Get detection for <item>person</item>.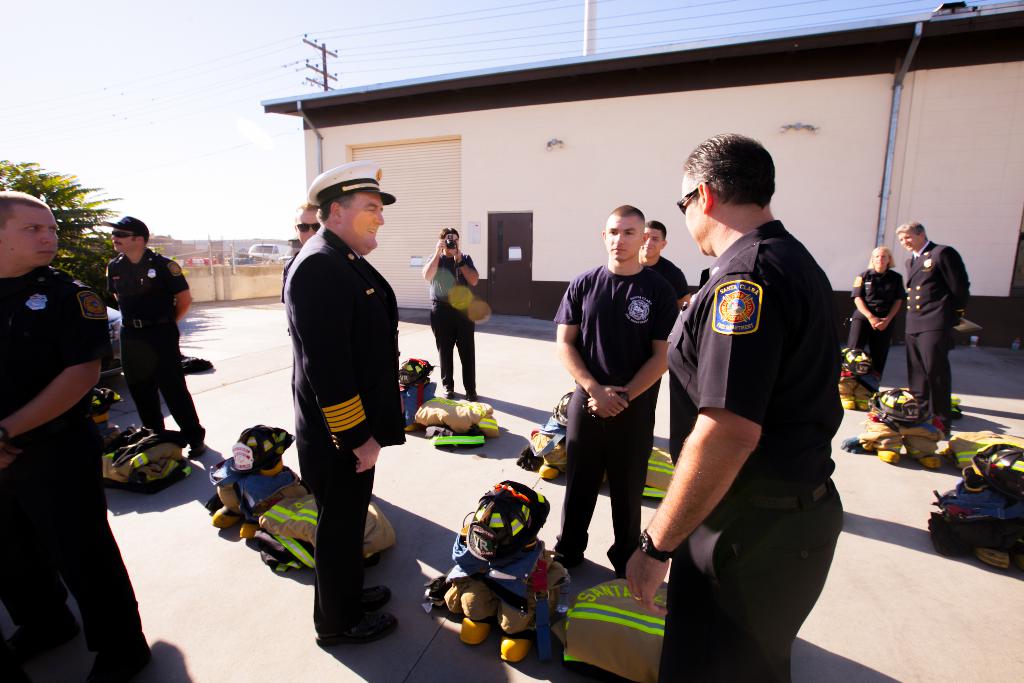
Detection: crop(97, 215, 204, 457).
